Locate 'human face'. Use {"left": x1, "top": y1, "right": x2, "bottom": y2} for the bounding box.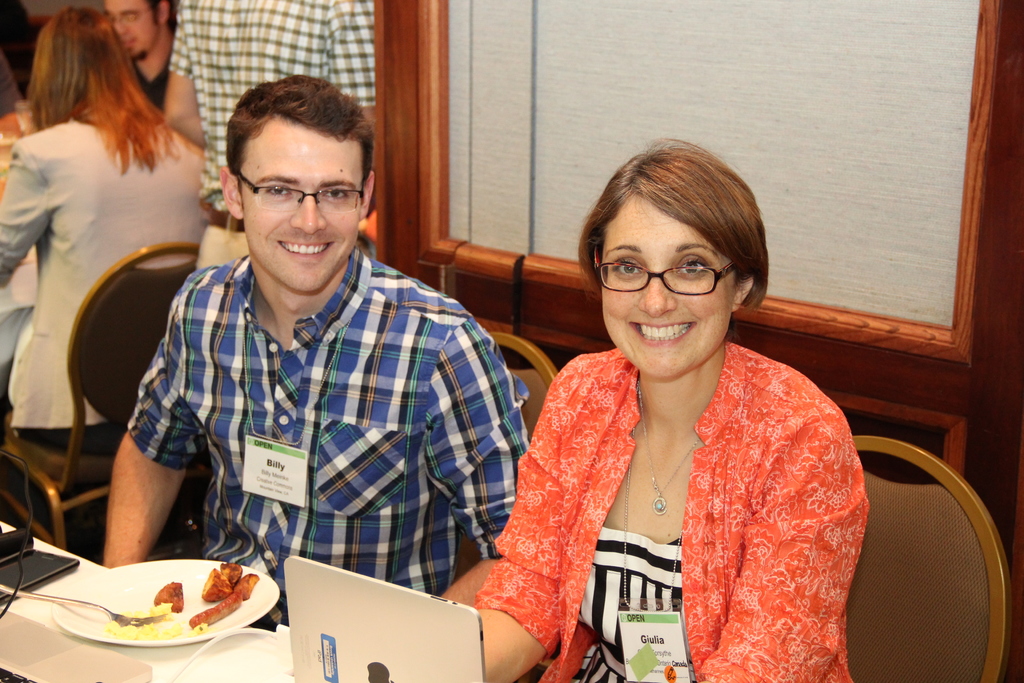
{"left": 605, "top": 194, "right": 748, "bottom": 384}.
